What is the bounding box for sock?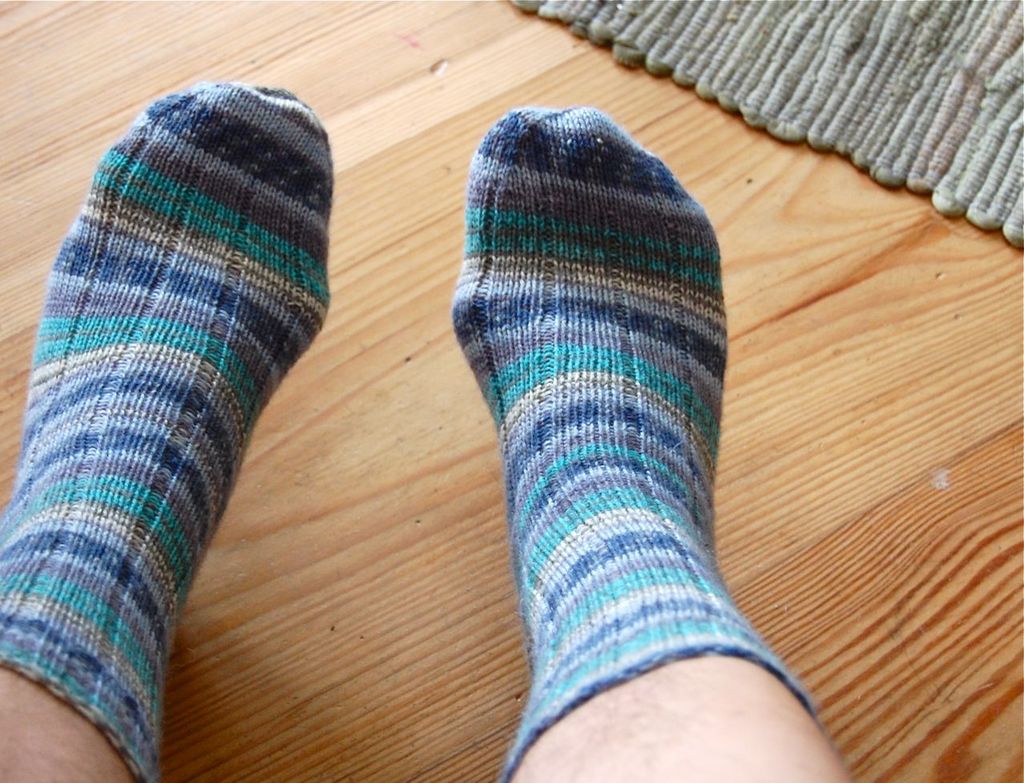
(left=0, top=76, right=335, bottom=782).
